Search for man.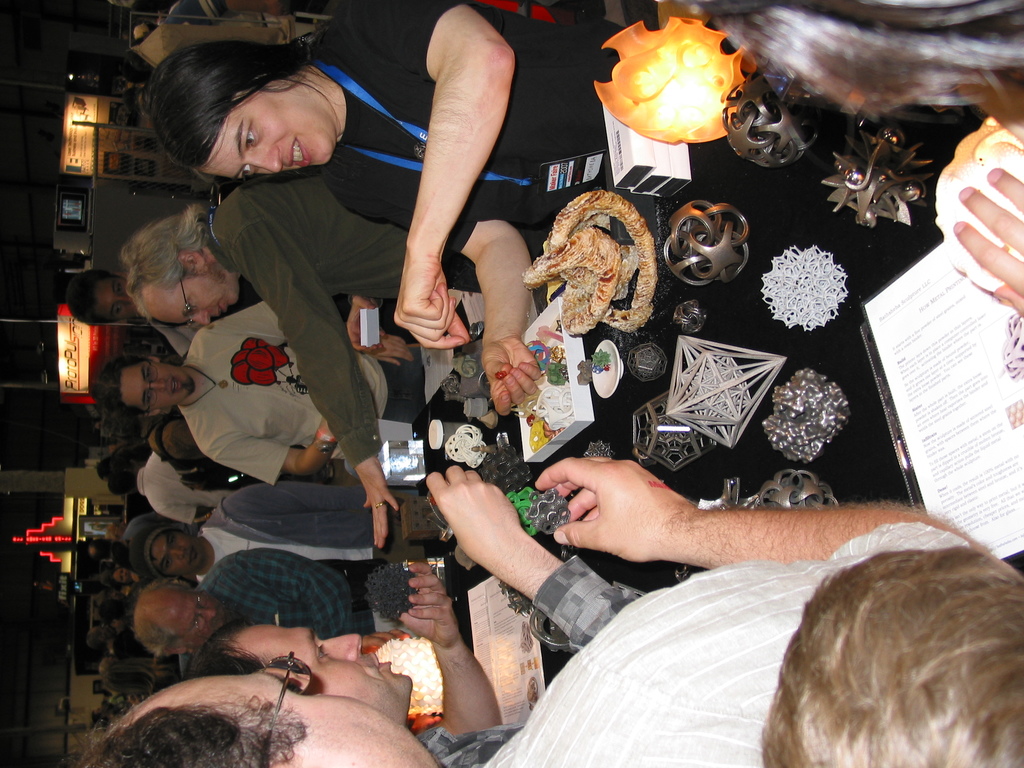
Found at pyautogui.locateOnScreen(193, 463, 652, 767).
